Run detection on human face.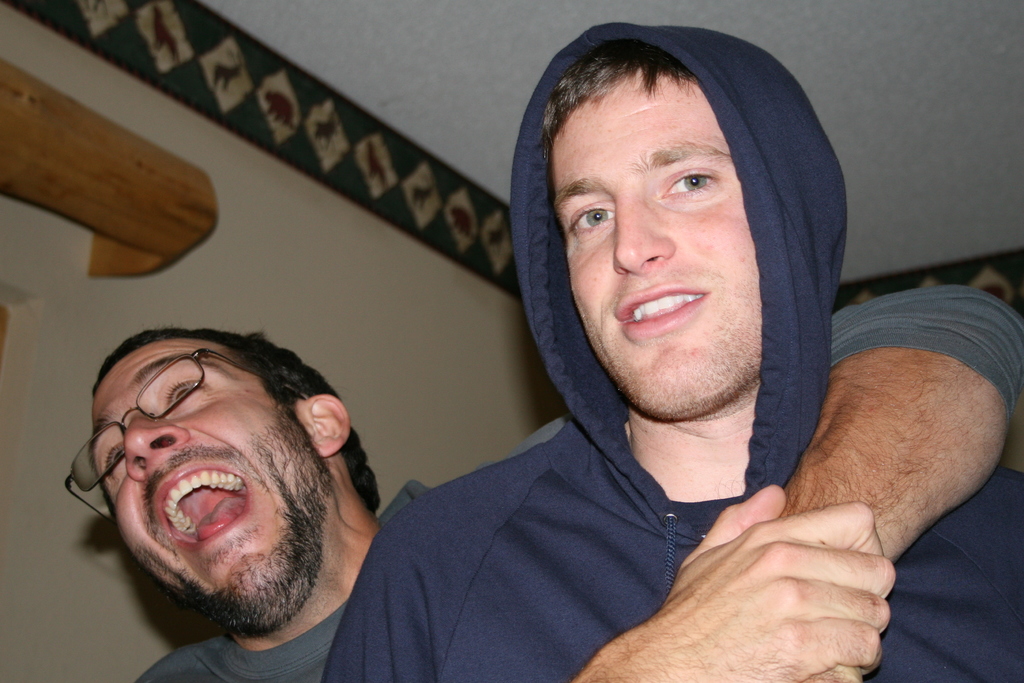
Result: box=[548, 68, 760, 411].
